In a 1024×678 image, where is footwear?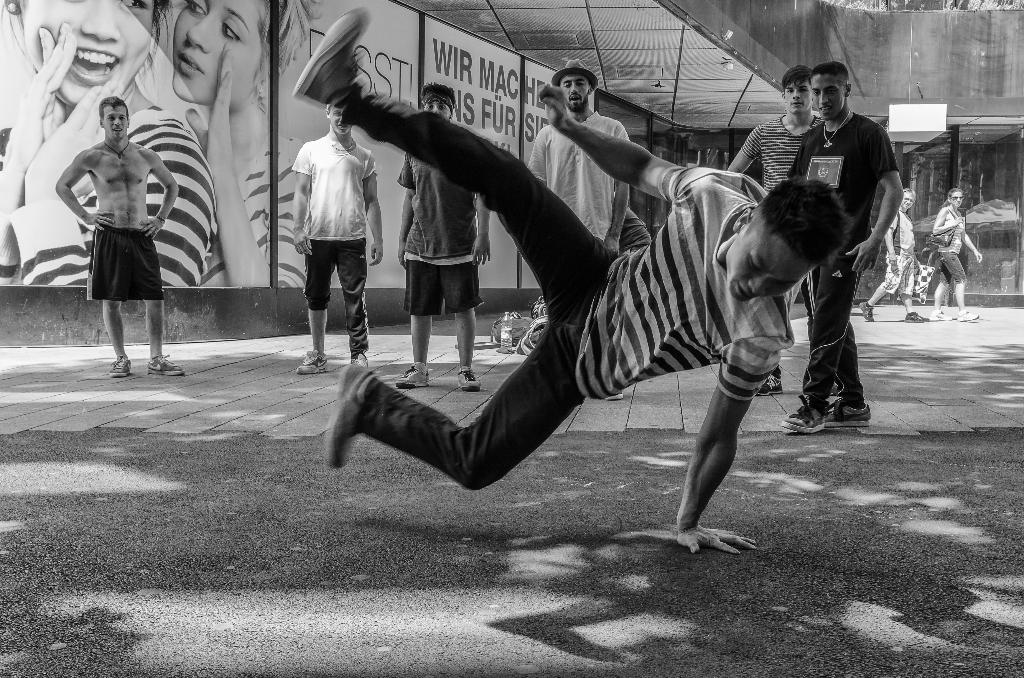
box=[932, 307, 953, 321].
